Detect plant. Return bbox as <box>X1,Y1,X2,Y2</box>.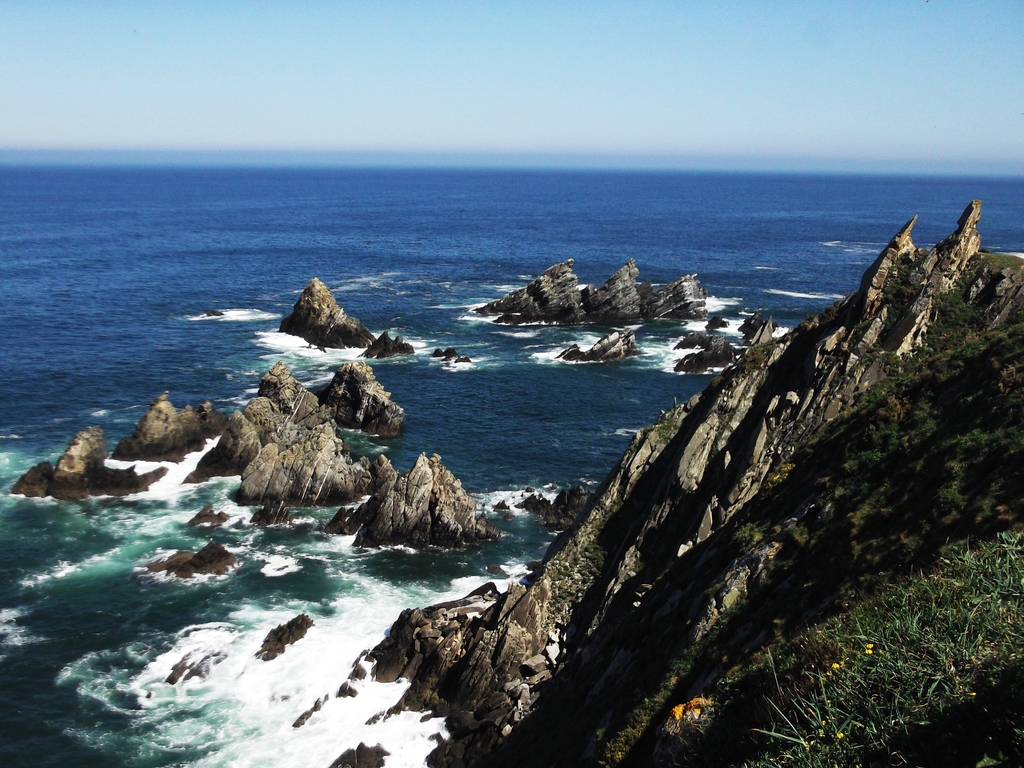
<box>666,691,717,727</box>.
